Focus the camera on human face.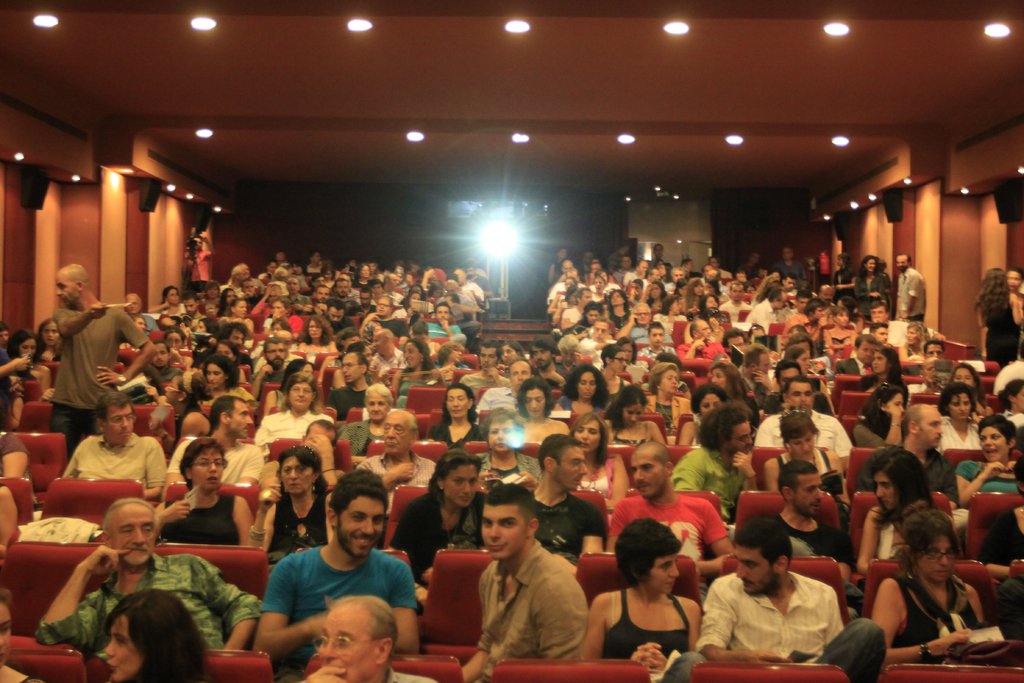
Focus region: <region>163, 380, 182, 402</region>.
